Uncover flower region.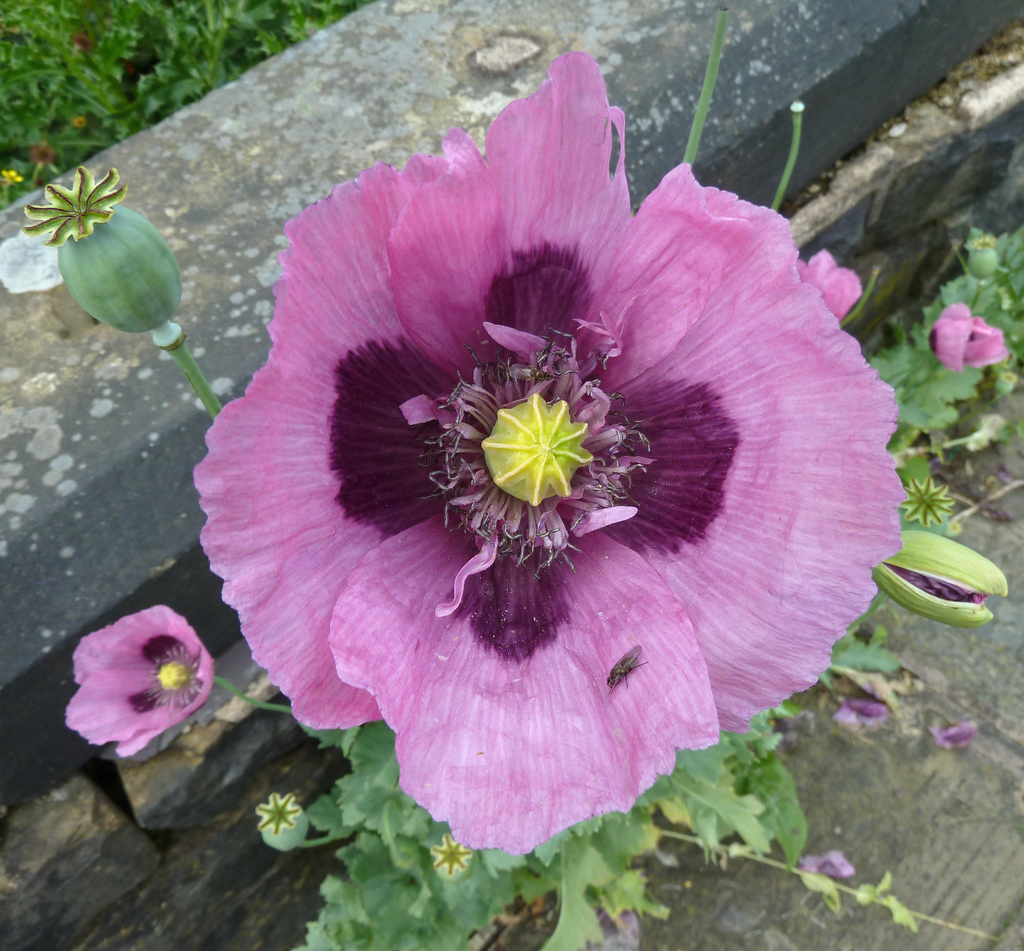
Uncovered: 200, 46, 893, 847.
